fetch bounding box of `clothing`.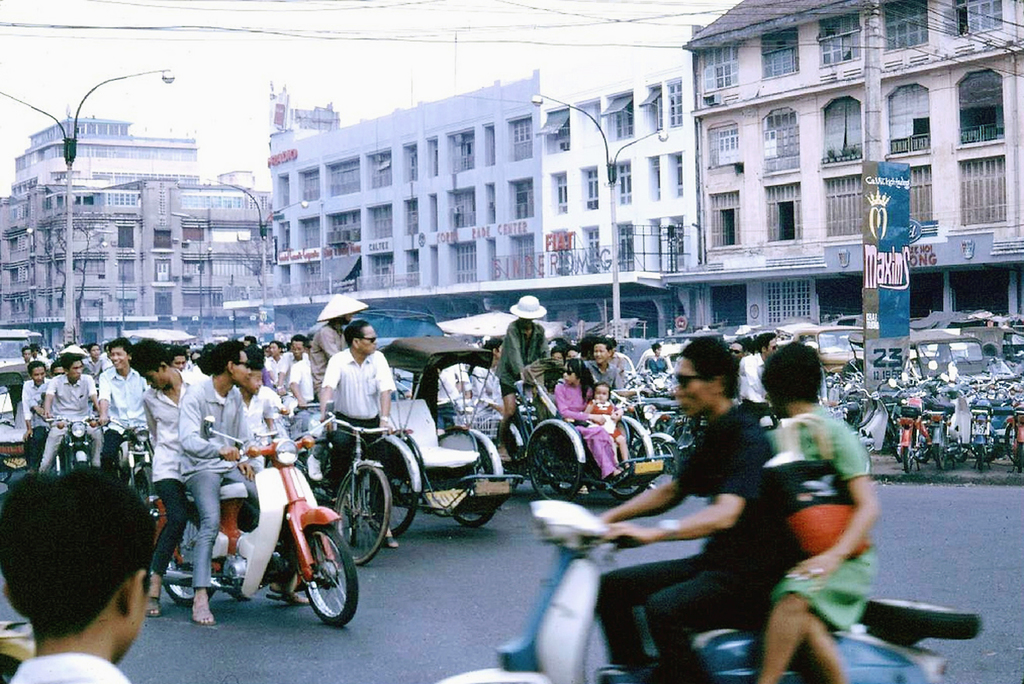
Bbox: l=774, t=414, r=896, b=635.
